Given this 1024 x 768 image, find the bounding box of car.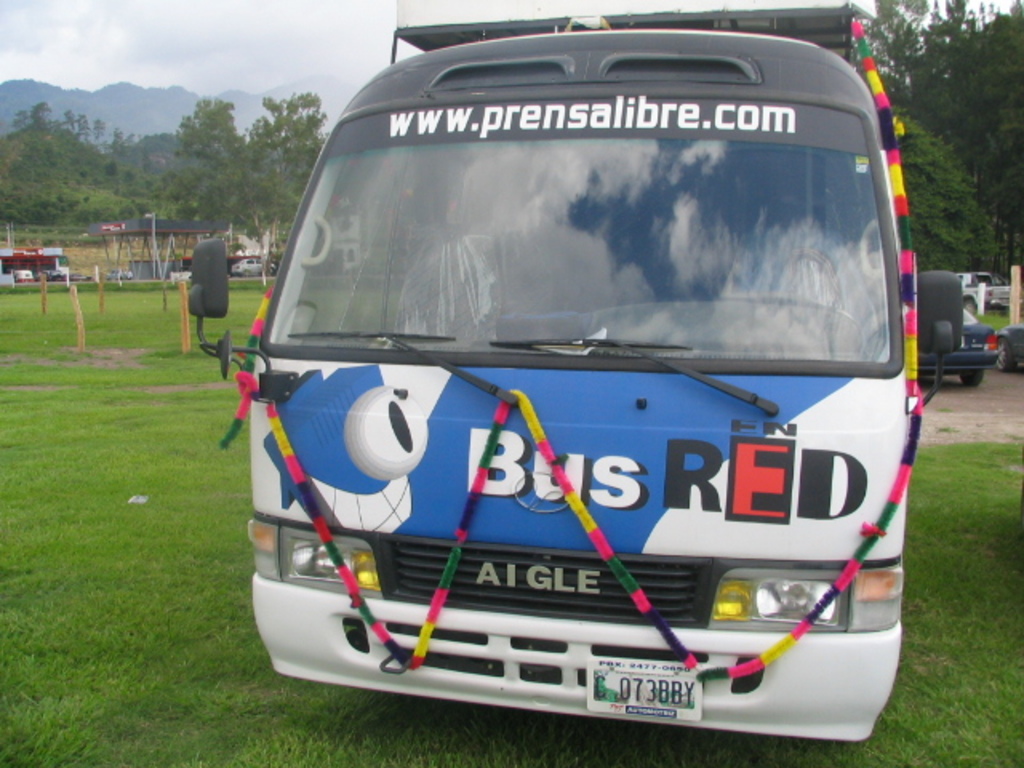
914,309,997,389.
